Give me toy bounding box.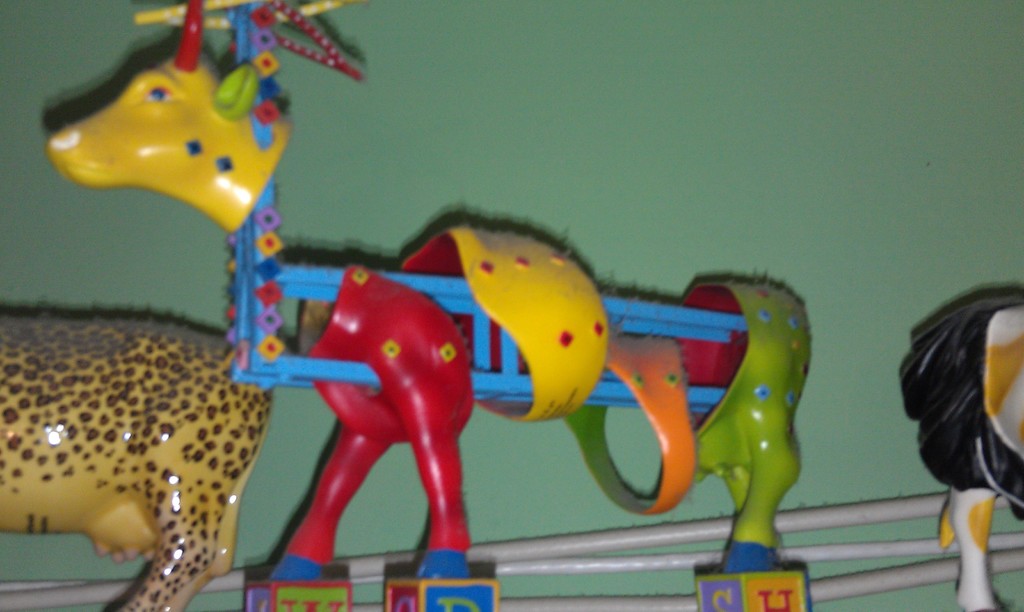
detection(387, 579, 497, 611).
